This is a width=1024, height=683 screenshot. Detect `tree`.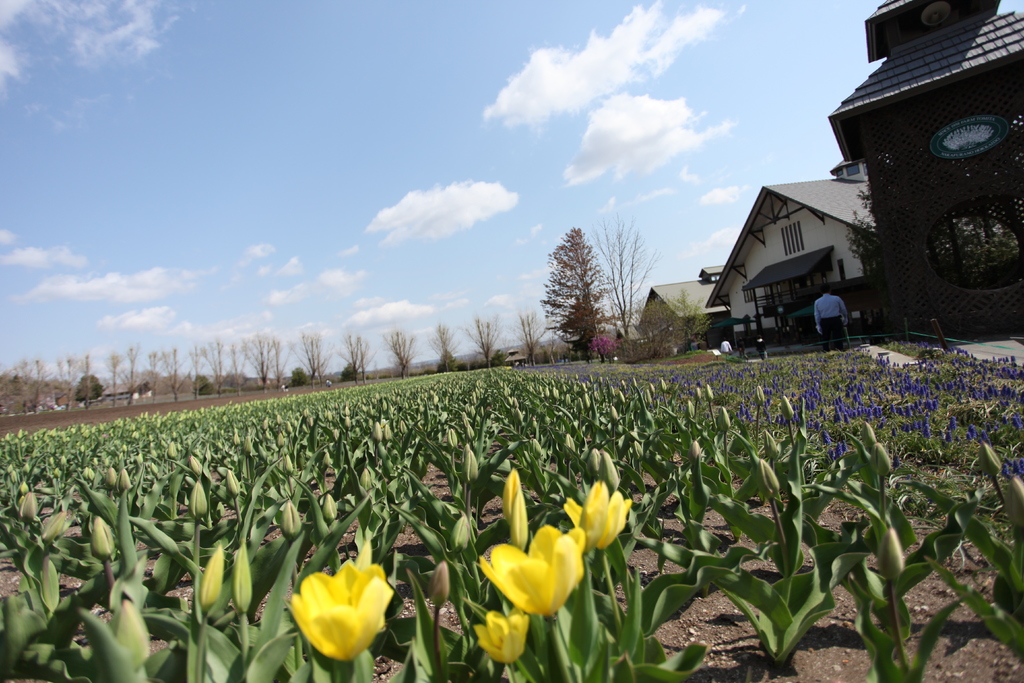
l=292, t=331, r=326, b=373.
